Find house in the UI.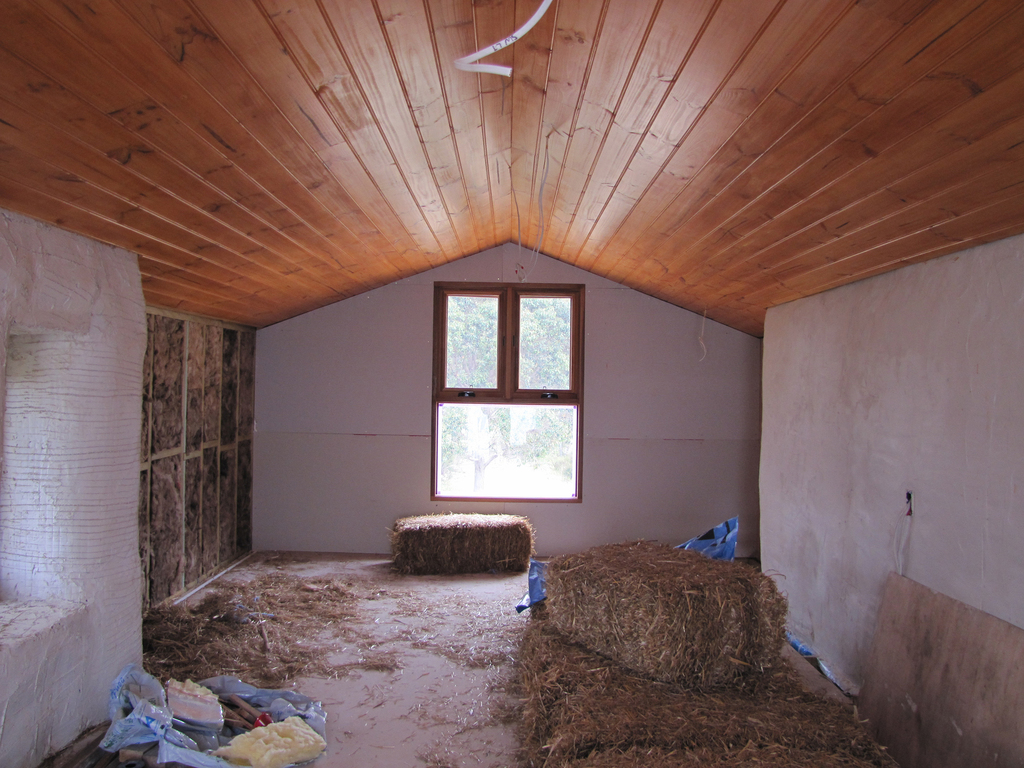
UI element at select_region(0, 0, 1023, 767).
